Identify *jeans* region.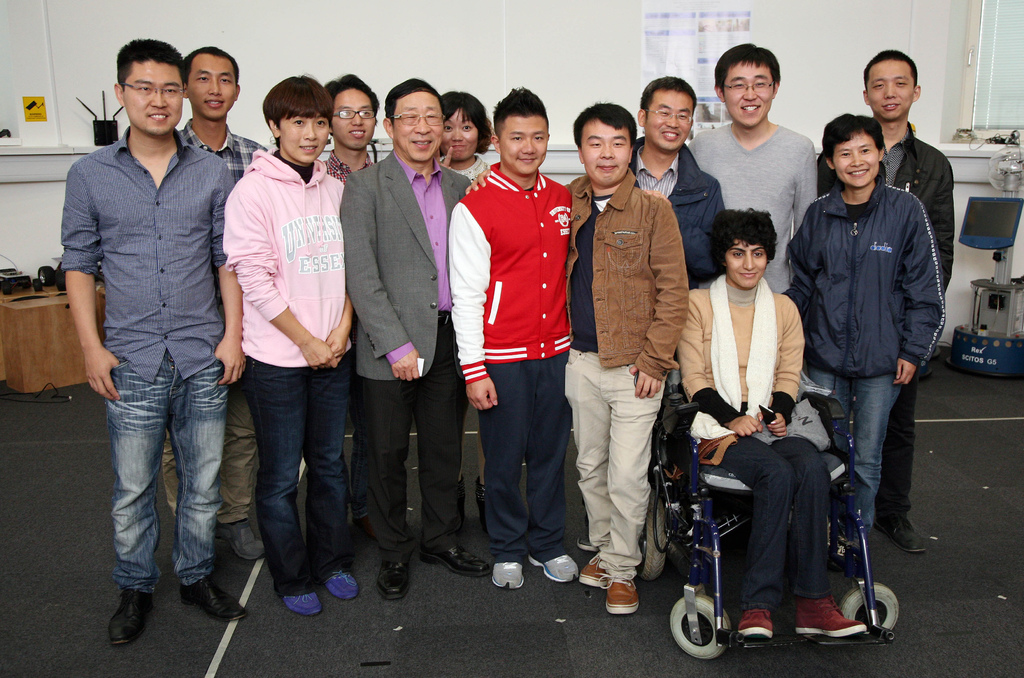
Region: detection(241, 350, 356, 600).
